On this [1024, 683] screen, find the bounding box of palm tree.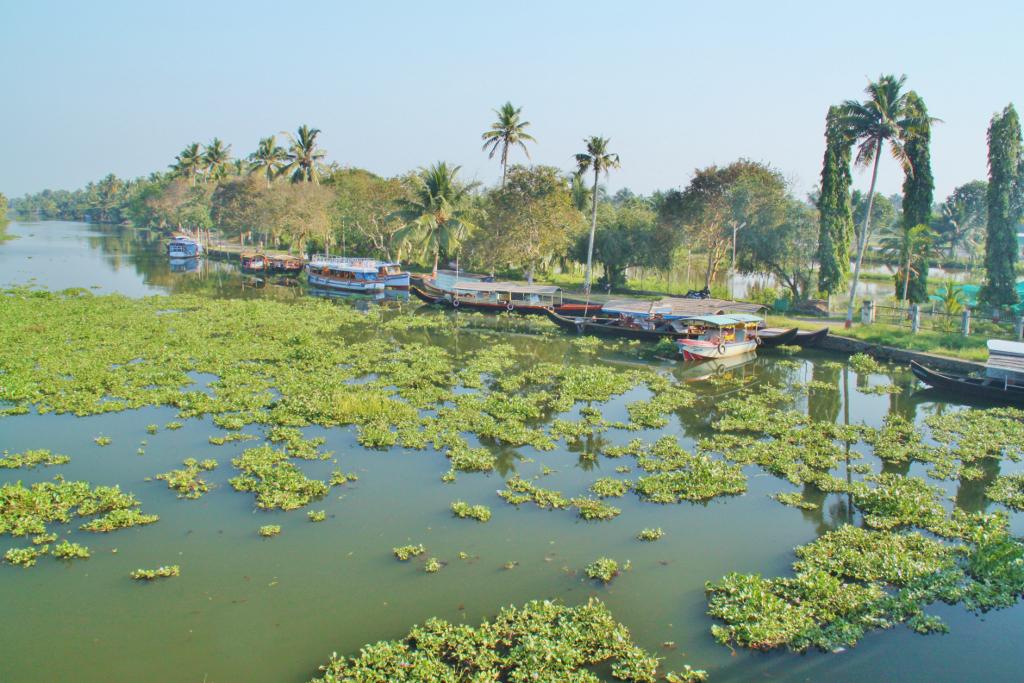
Bounding box: (153, 145, 212, 205).
